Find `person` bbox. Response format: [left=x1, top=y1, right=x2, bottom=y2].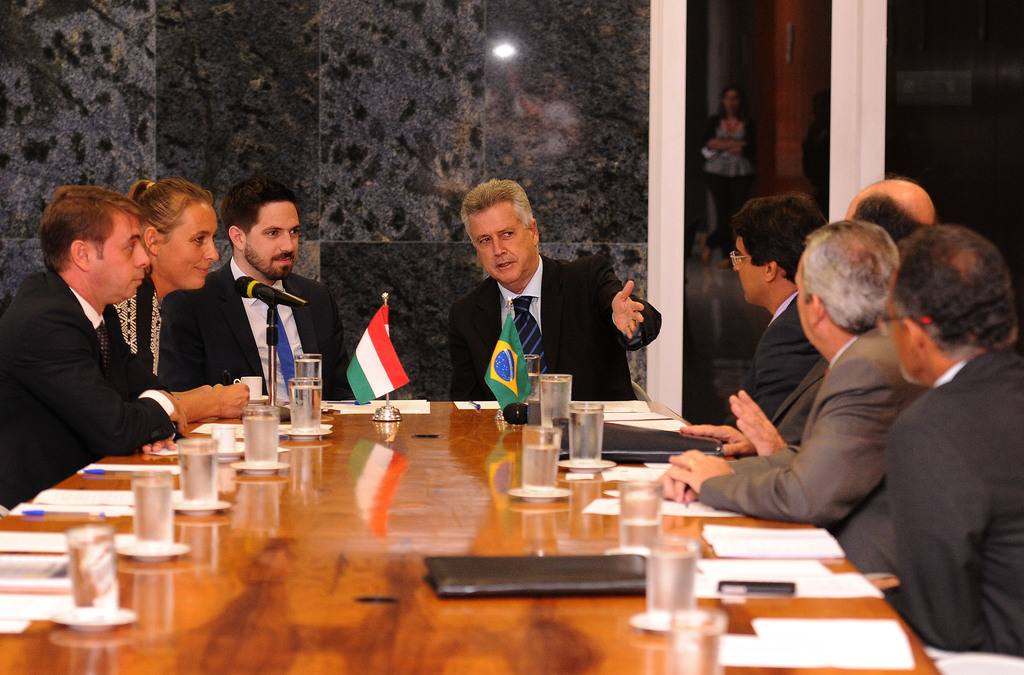
[left=864, top=227, right=1023, bottom=659].
